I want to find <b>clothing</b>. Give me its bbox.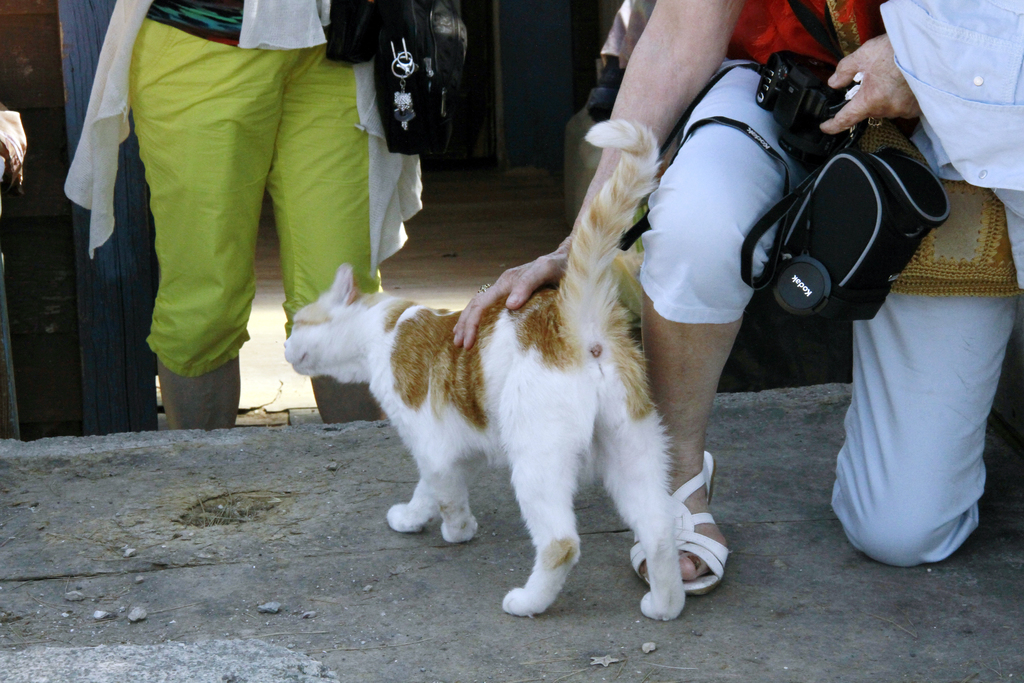
62 0 428 372.
